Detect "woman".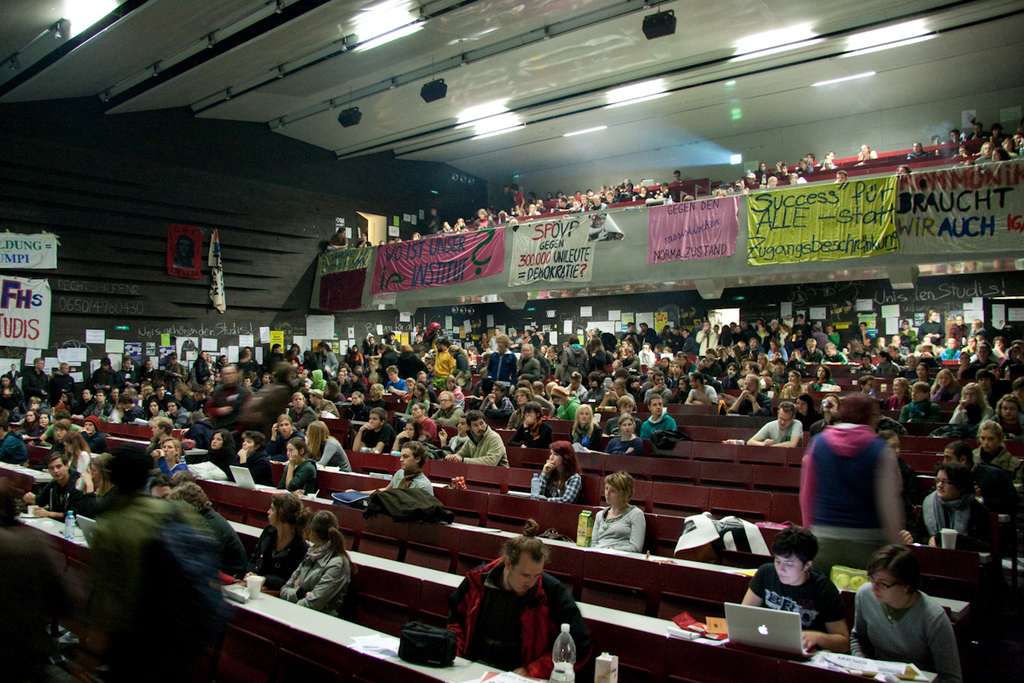
Detected at <box>570,402,605,448</box>.
